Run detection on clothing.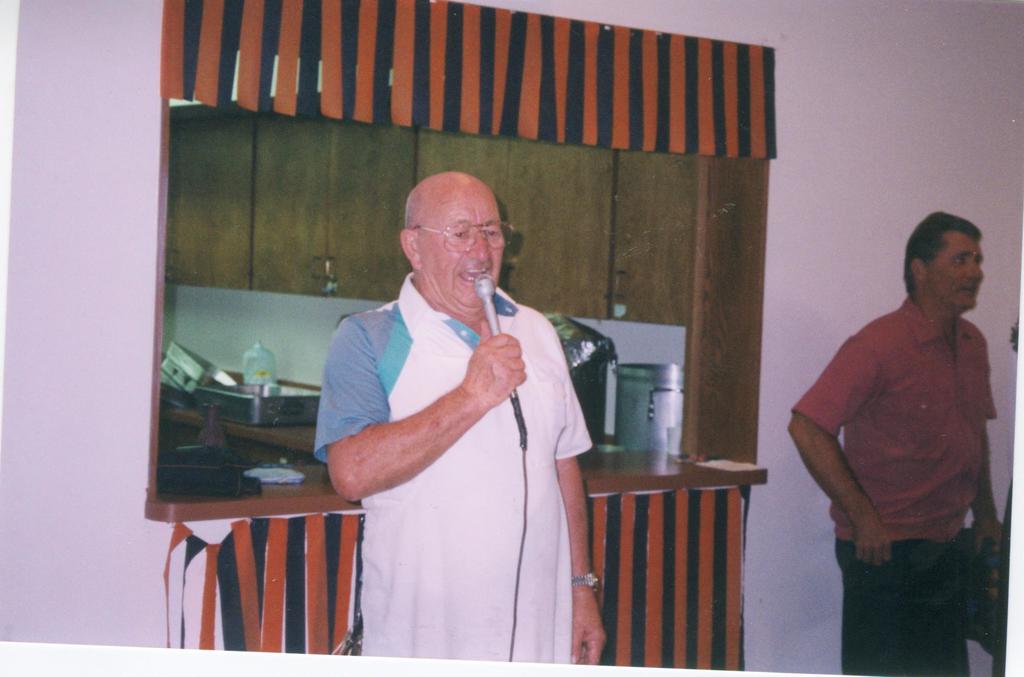
Result: 788,290,1017,676.
